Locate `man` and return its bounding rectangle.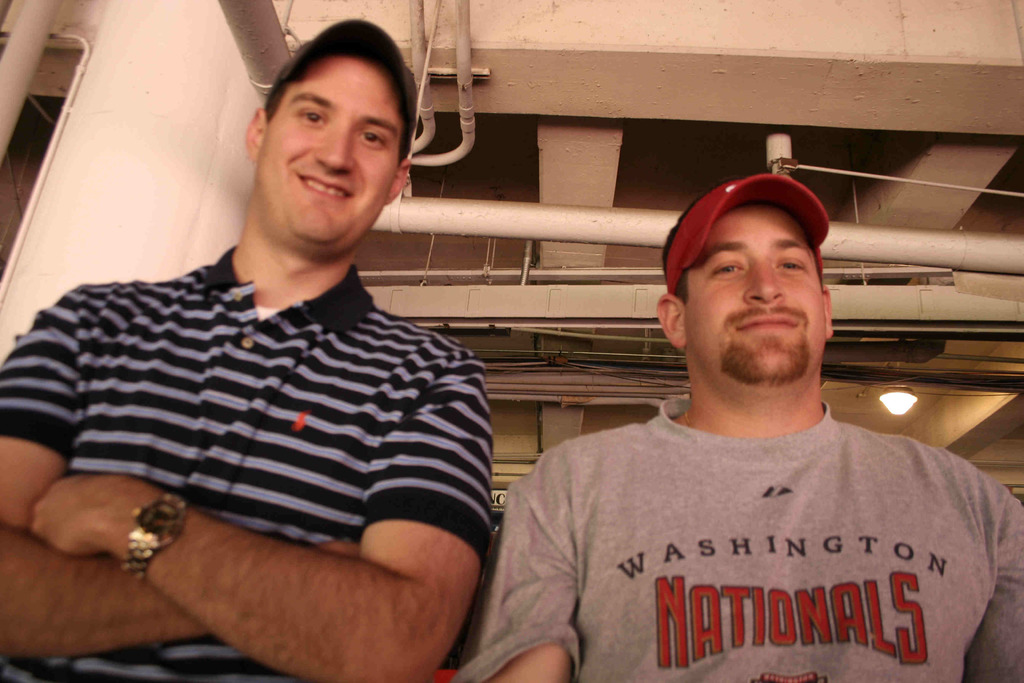
x1=446 y1=173 x2=1023 y2=682.
